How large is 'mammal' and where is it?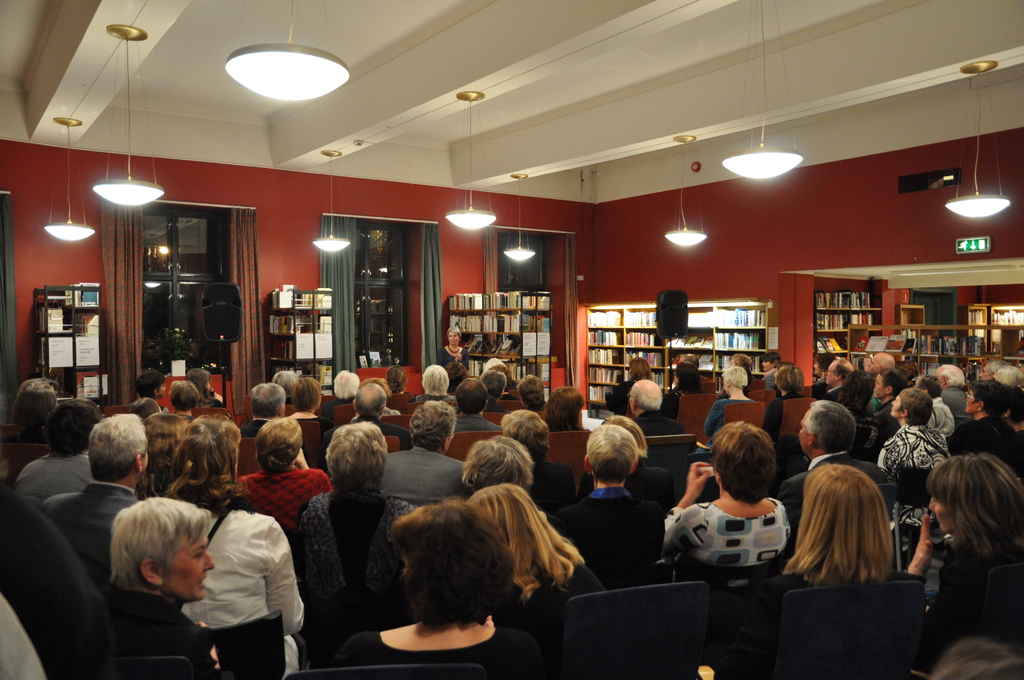
Bounding box: x1=476, y1=369, x2=518, y2=415.
